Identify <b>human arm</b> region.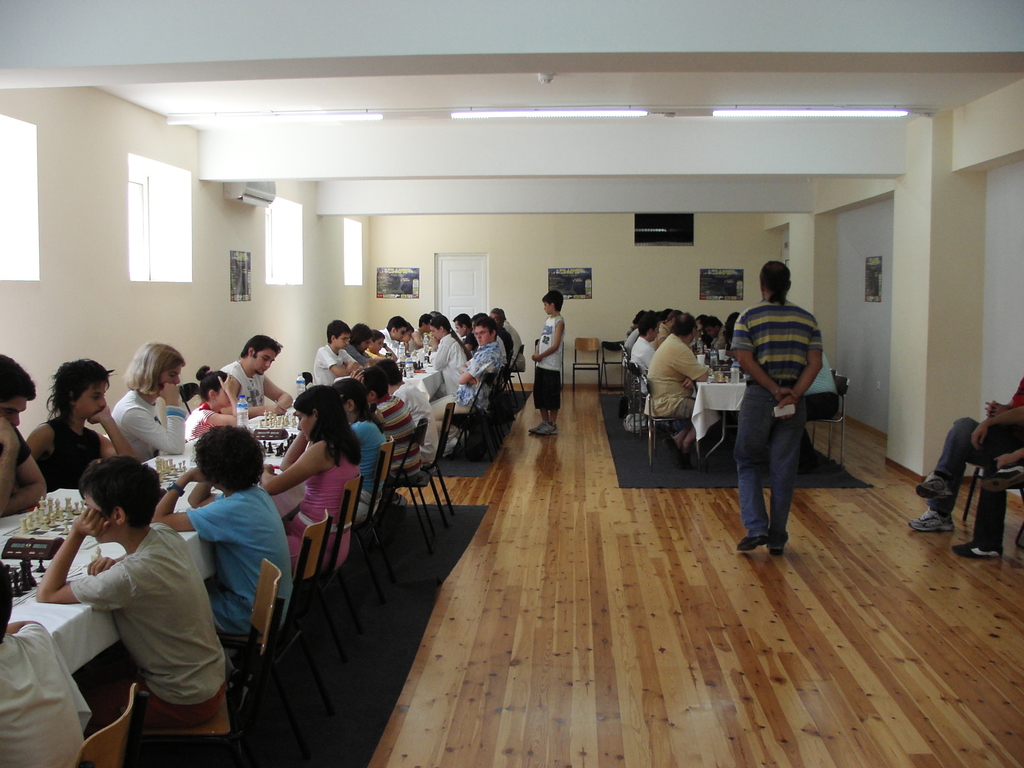
Region: 198, 384, 250, 430.
